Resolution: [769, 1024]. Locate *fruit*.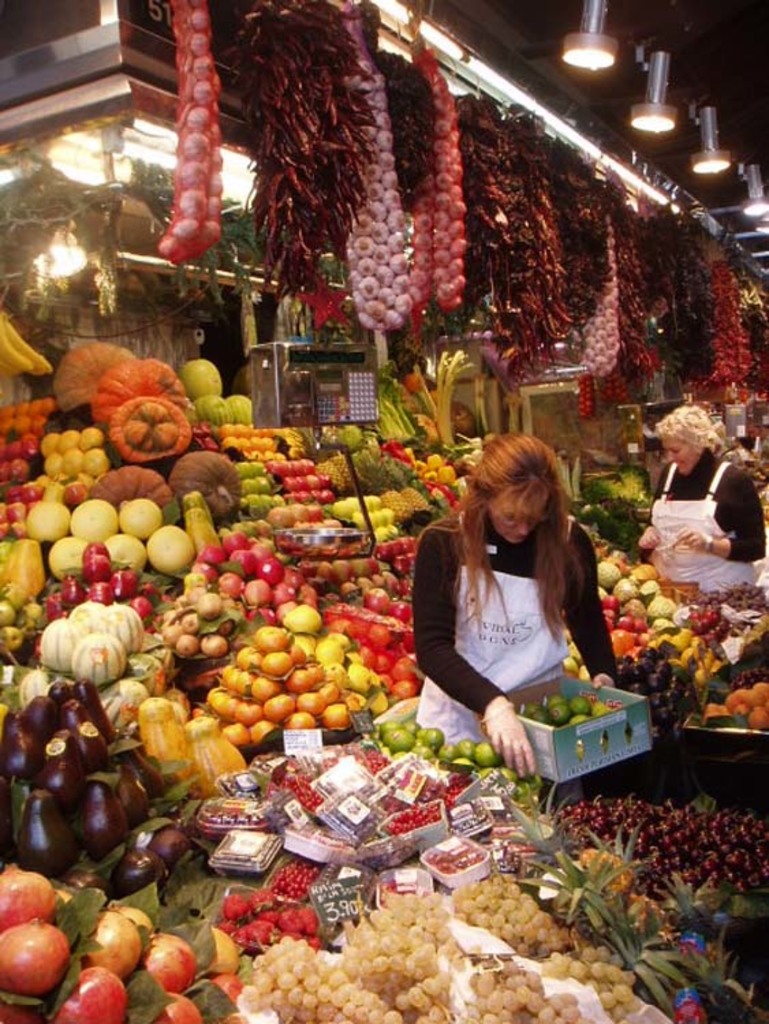
bbox=(223, 616, 335, 736).
